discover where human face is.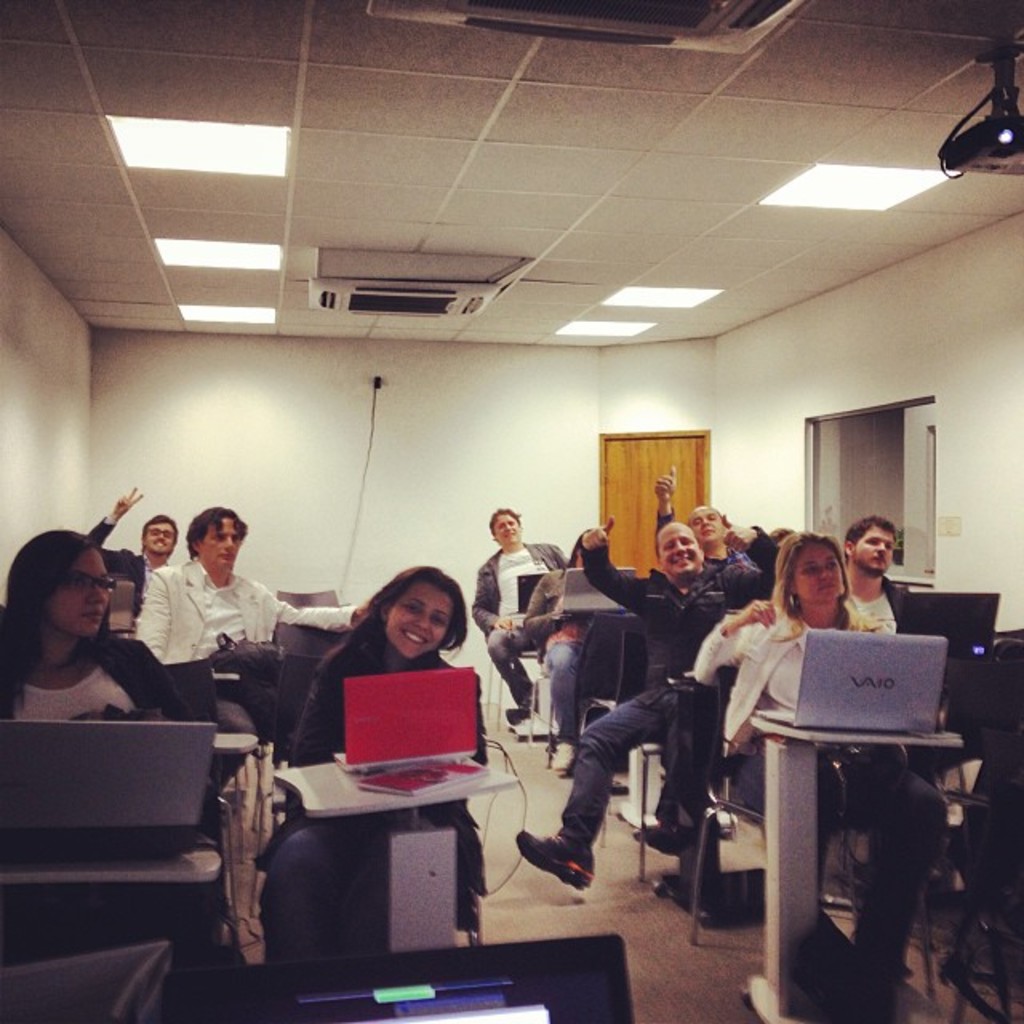
Discovered at 843:523:893:570.
